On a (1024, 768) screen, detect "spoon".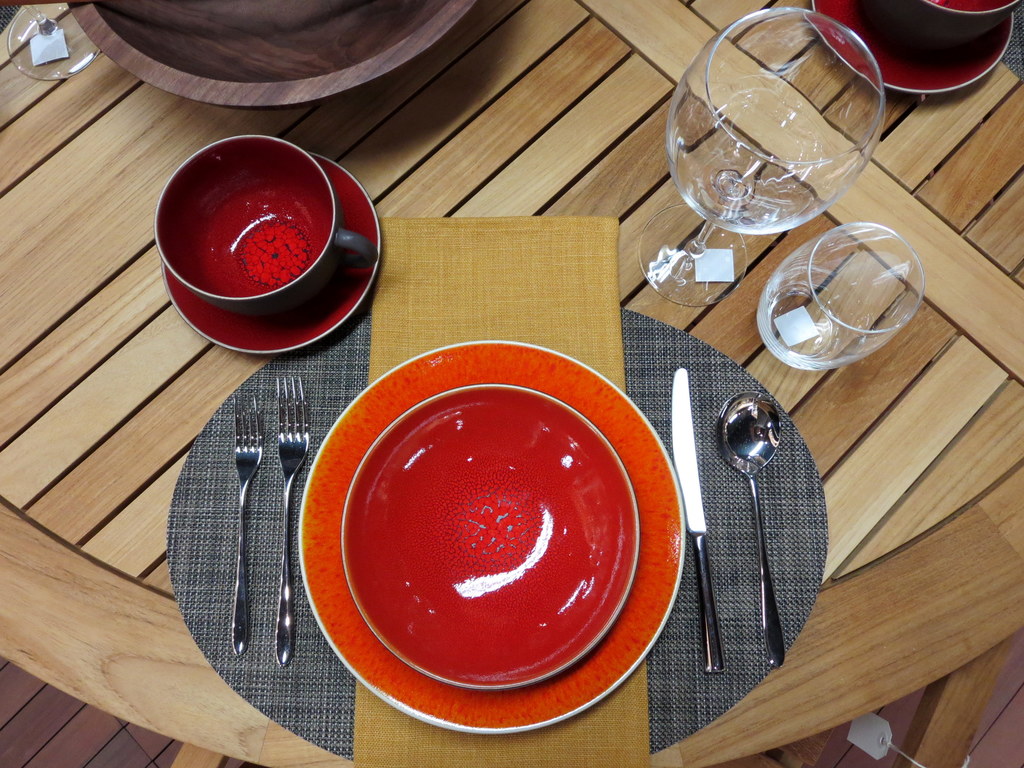
[left=714, top=390, right=782, bottom=667].
